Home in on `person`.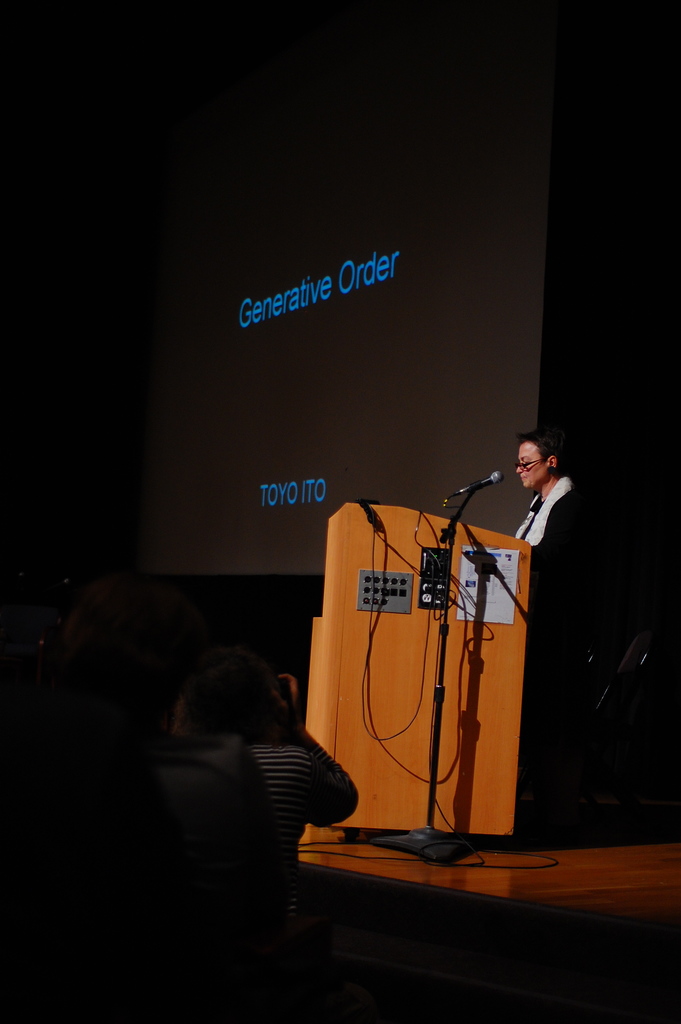
Homed in at 124, 640, 361, 1023.
